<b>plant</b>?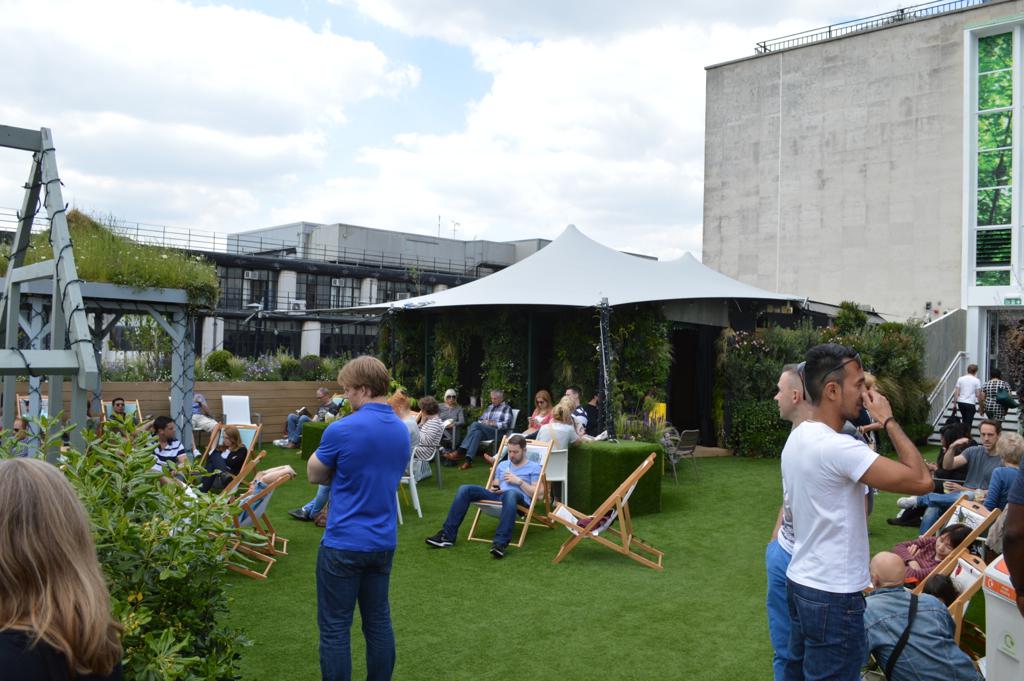
bbox=[0, 403, 244, 680]
